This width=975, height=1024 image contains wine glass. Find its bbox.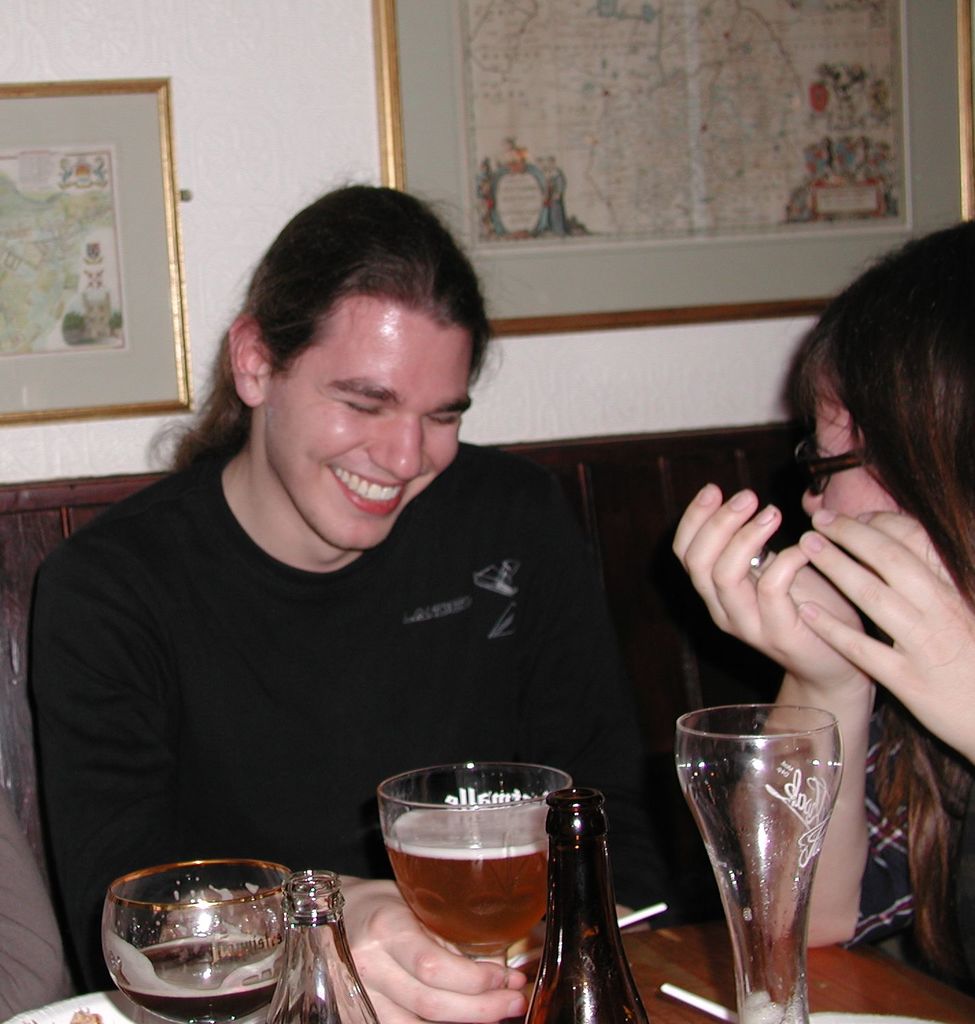
<region>106, 852, 294, 1020</region>.
